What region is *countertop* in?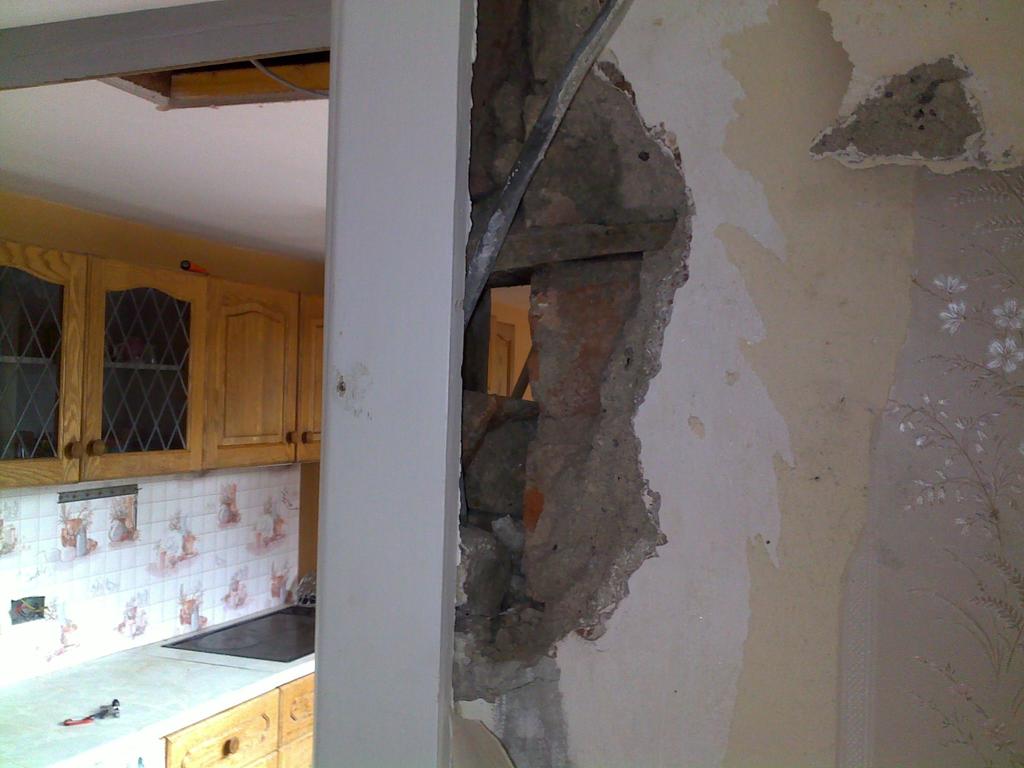
[0, 585, 318, 767].
